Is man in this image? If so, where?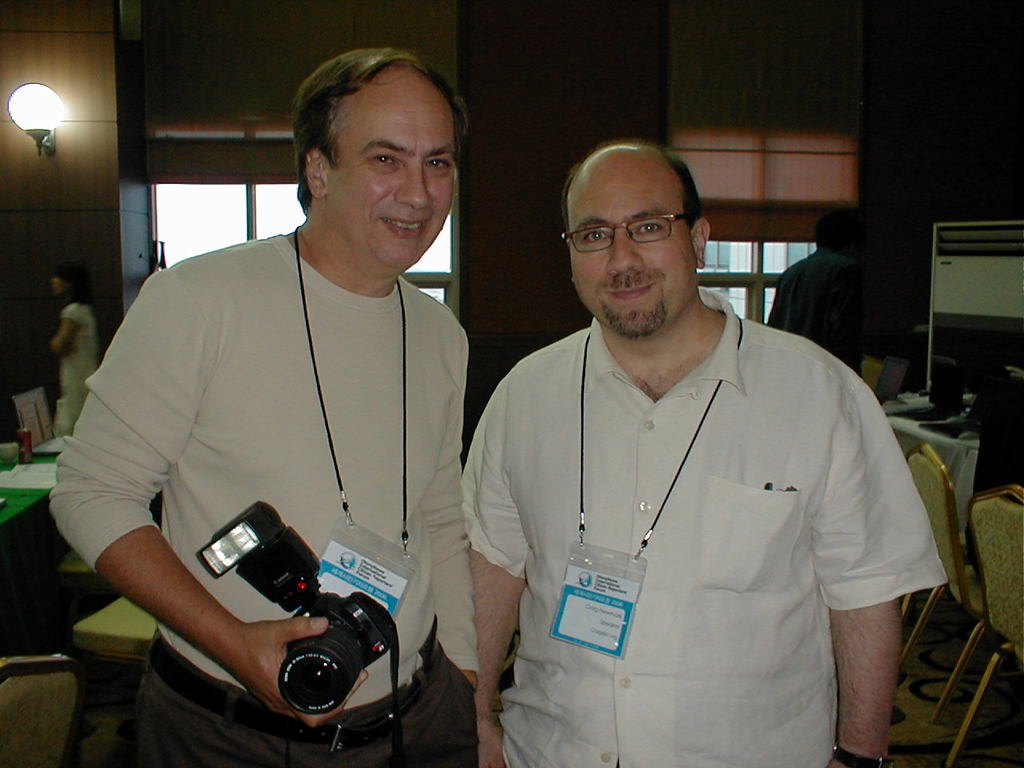
Yes, at {"x1": 50, "y1": 82, "x2": 501, "y2": 758}.
